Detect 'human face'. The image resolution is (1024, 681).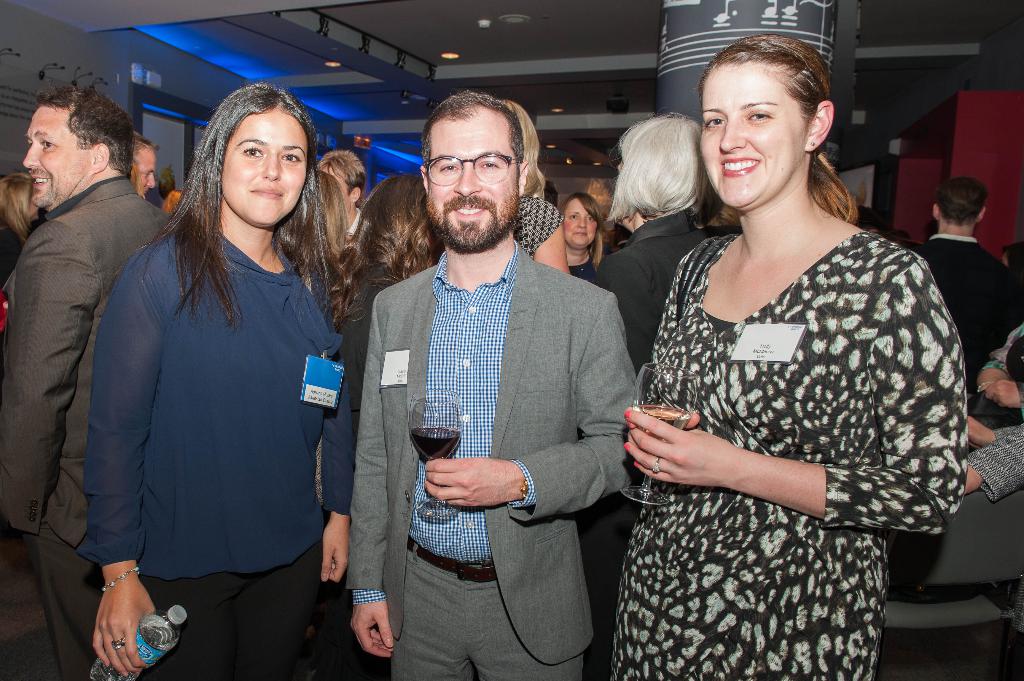
220:105:308:227.
